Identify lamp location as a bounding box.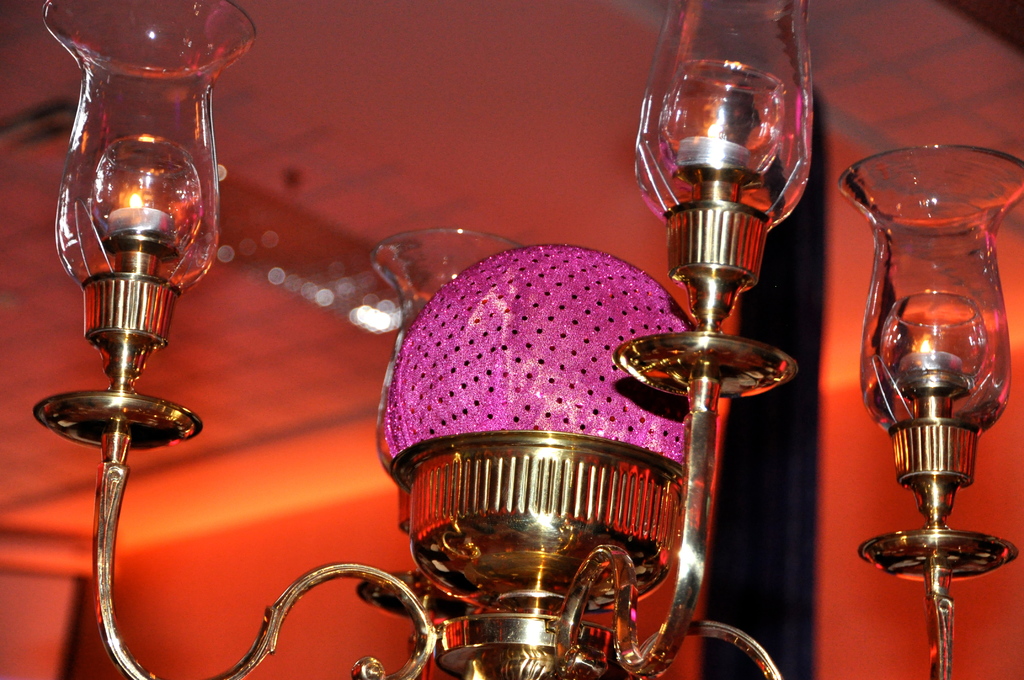
pyautogui.locateOnScreen(634, 139, 1023, 679).
